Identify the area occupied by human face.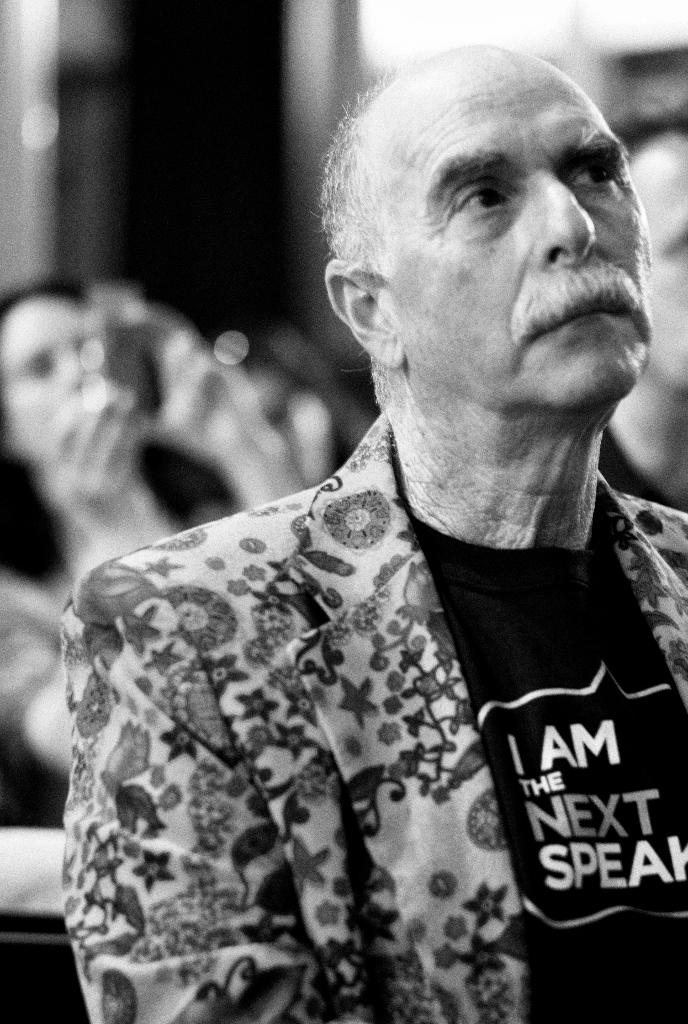
Area: pyautogui.locateOnScreen(0, 300, 88, 464).
